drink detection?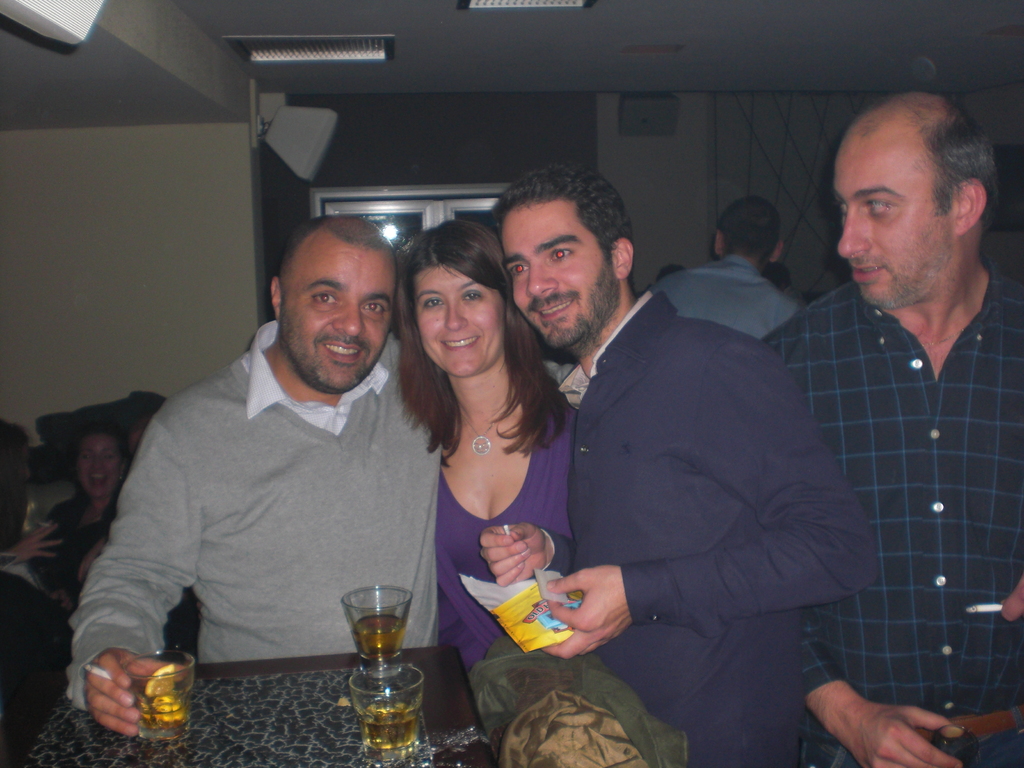
box(356, 702, 416, 751)
